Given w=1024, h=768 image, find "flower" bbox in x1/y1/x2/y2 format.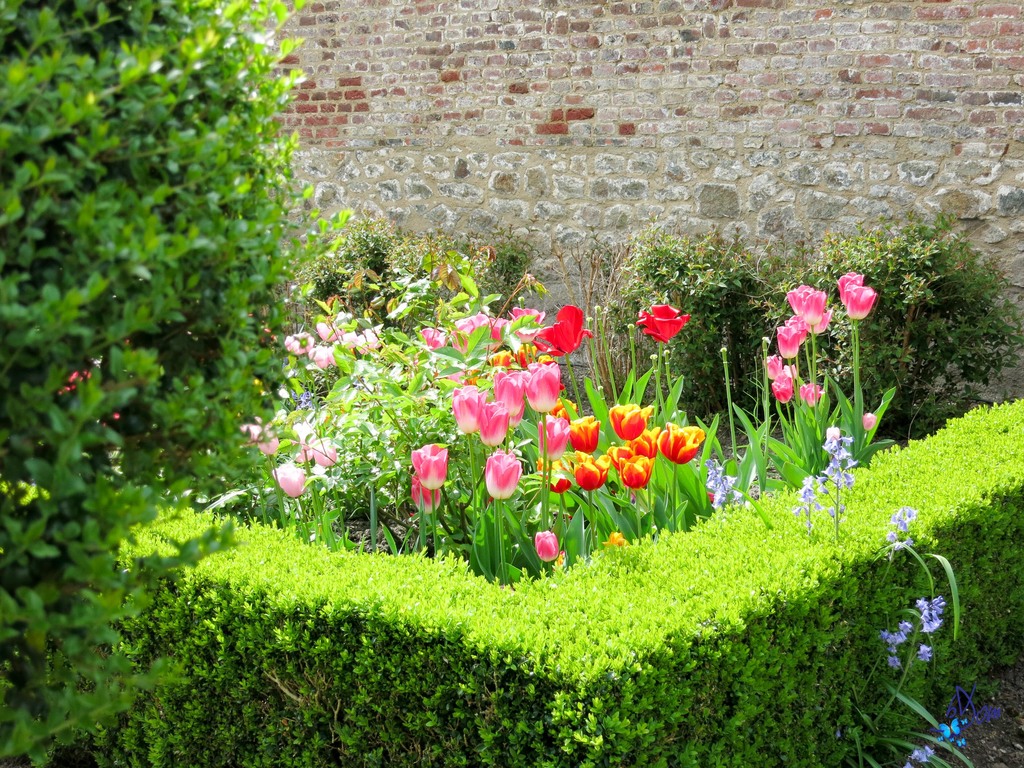
605/440/631/474.
